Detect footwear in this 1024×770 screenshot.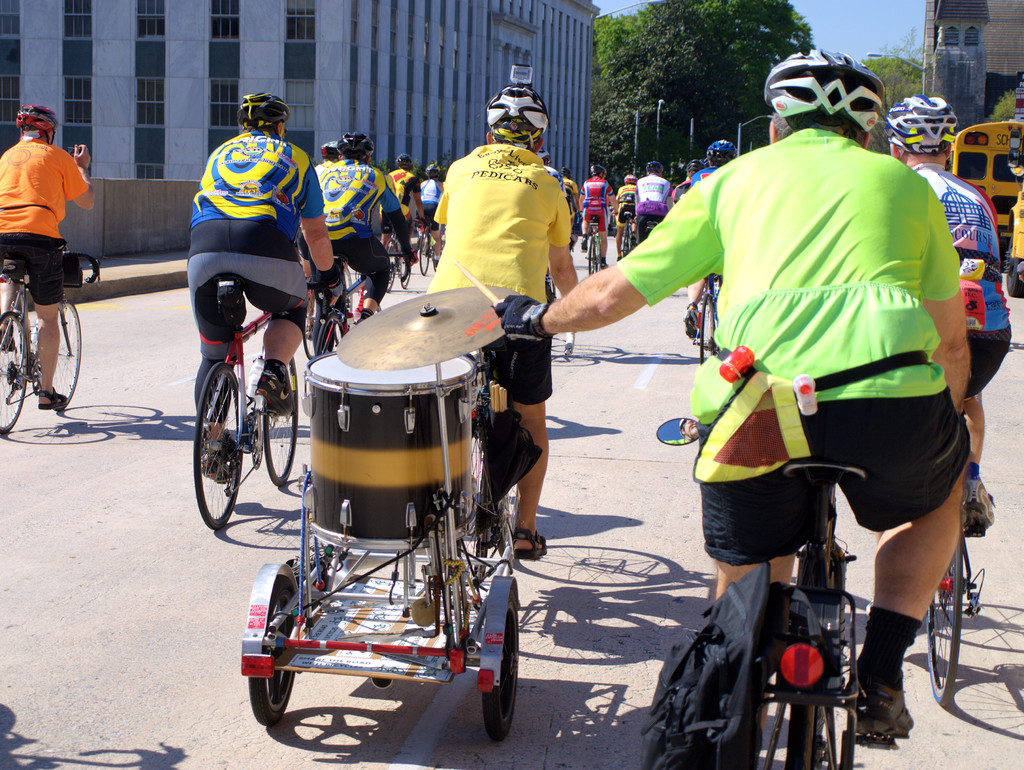
Detection: pyautogui.locateOnScreen(433, 259, 440, 268).
